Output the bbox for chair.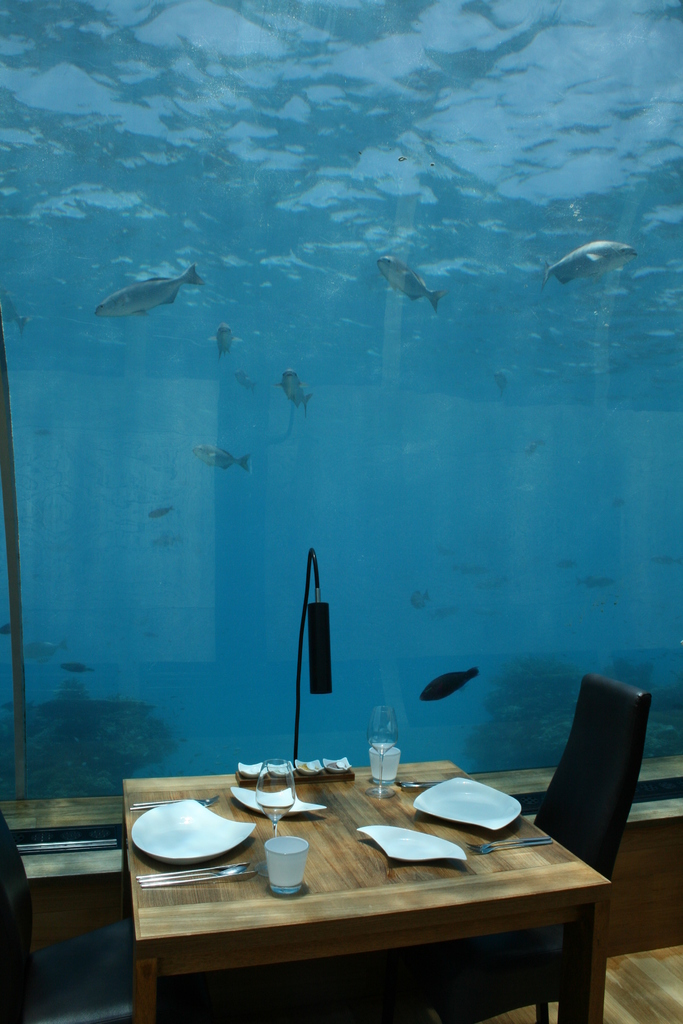
493/657/658/955.
